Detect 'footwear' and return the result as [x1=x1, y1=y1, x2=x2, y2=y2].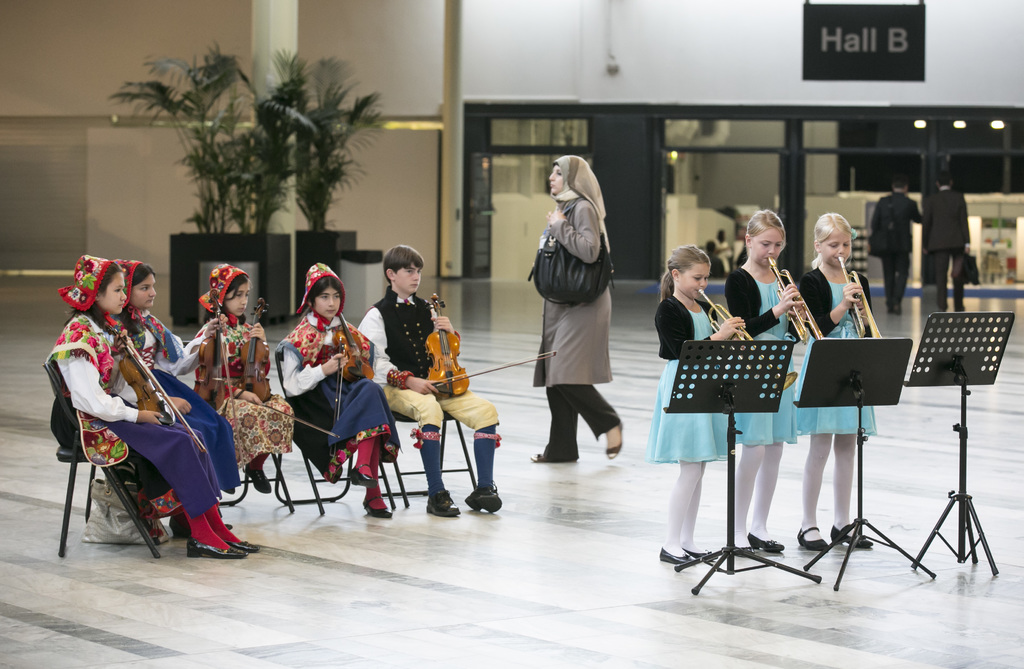
[x1=170, y1=512, x2=196, y2=533].
